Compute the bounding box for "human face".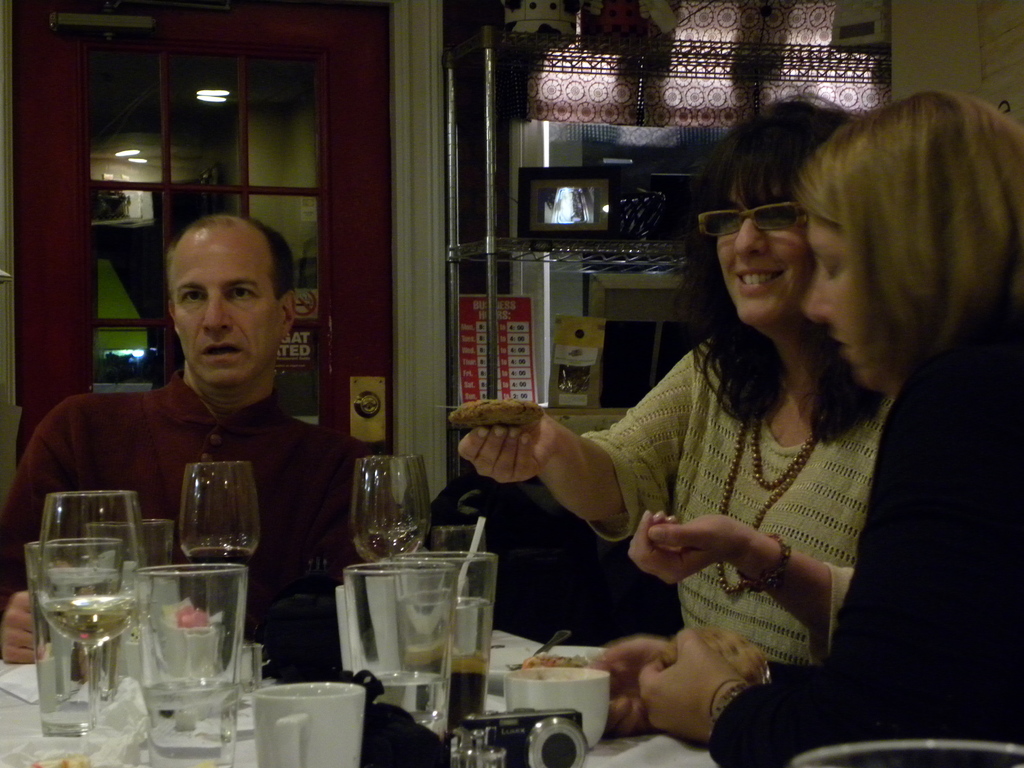
left=173, top=228, right=282, bottom=388.
